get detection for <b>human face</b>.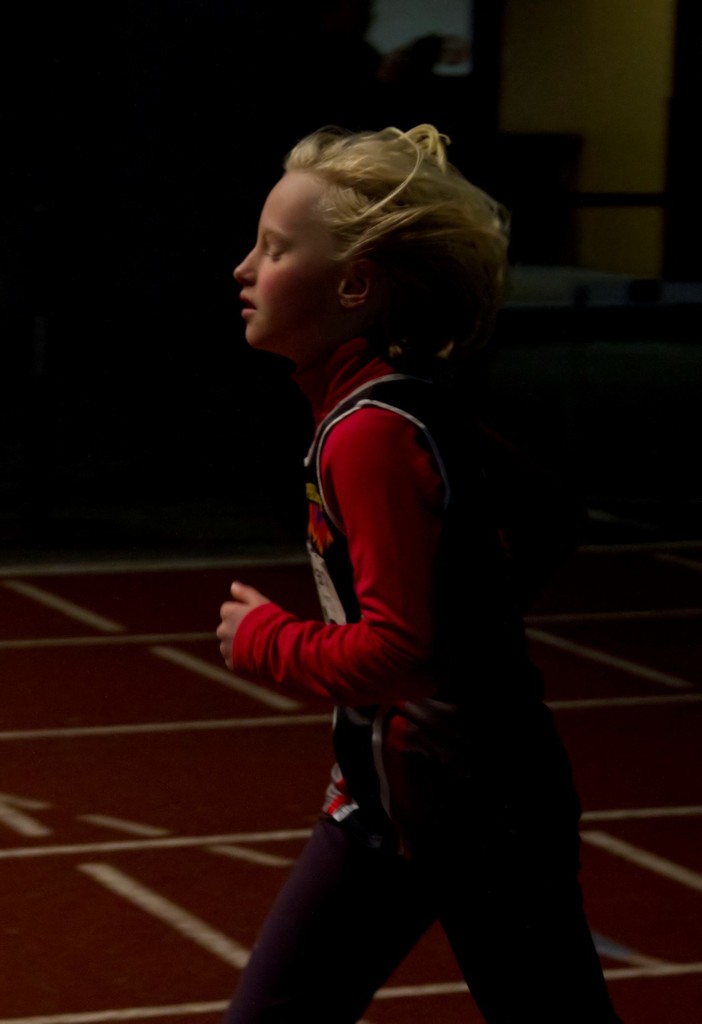
Detection: 235, 163, 340, 342.
